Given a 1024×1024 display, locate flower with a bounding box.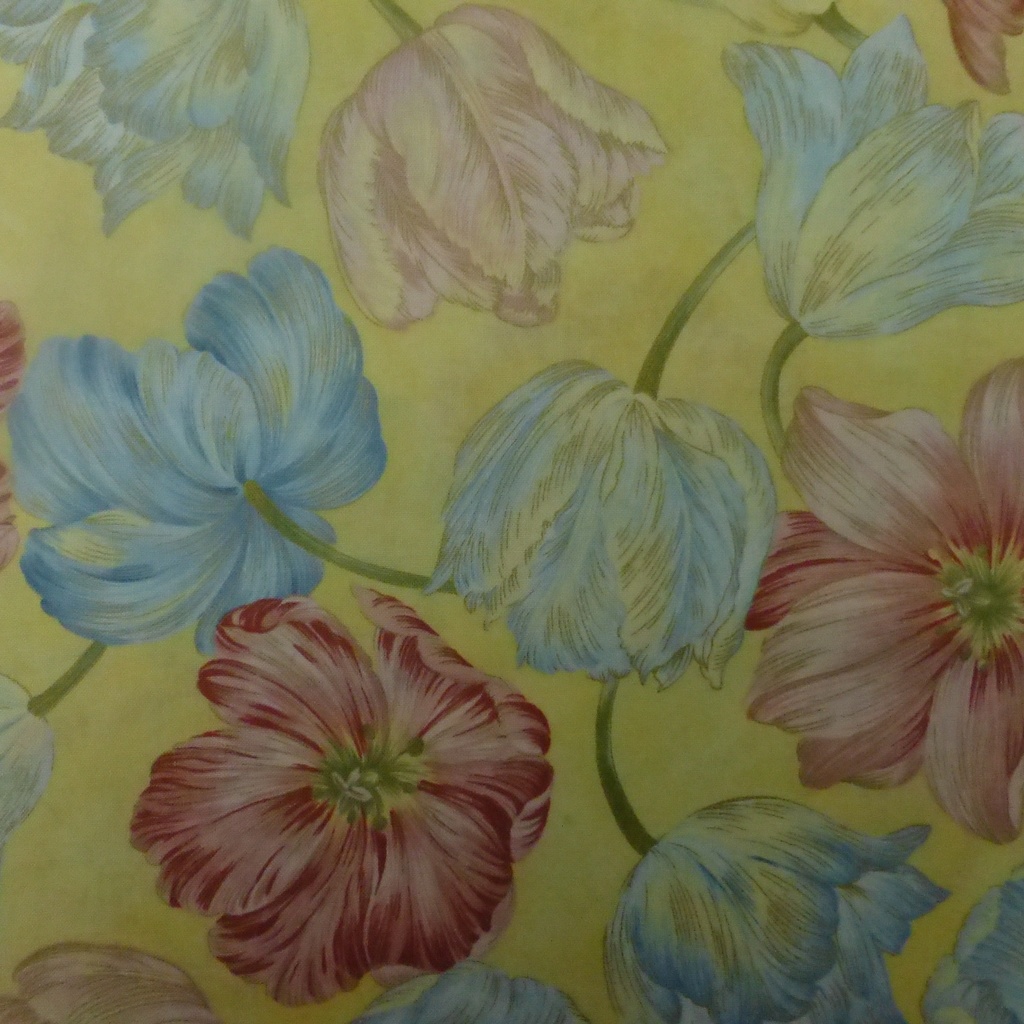
Located: [x1=422, y1=358, x2=777, y2=692].
